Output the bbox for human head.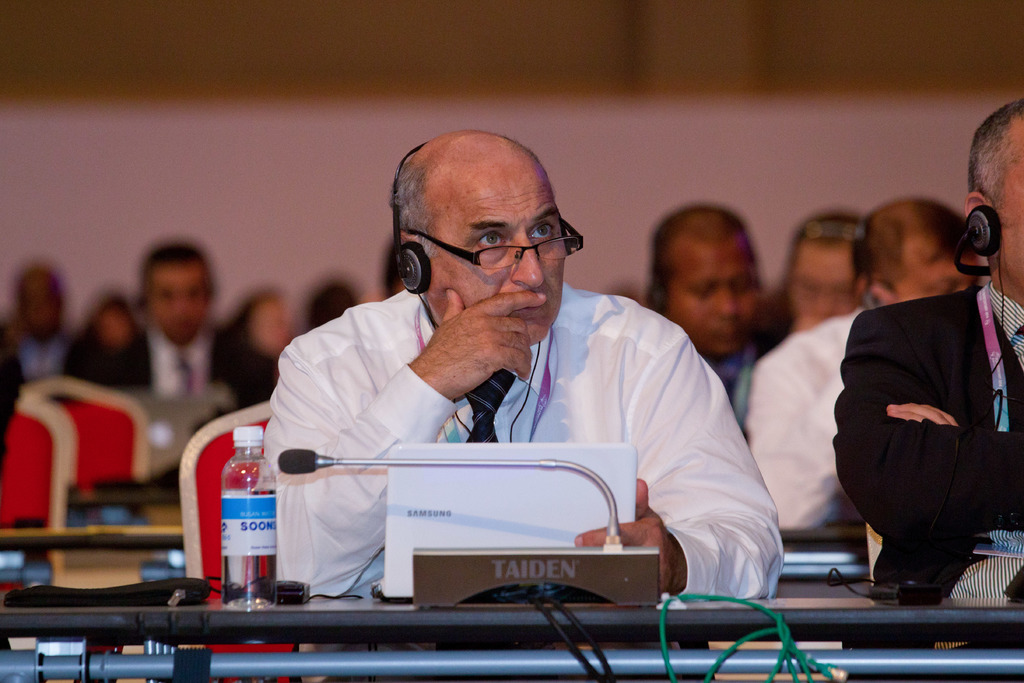
{"left": 19, "top": 263, "right": 60, "bottom": 341}.
